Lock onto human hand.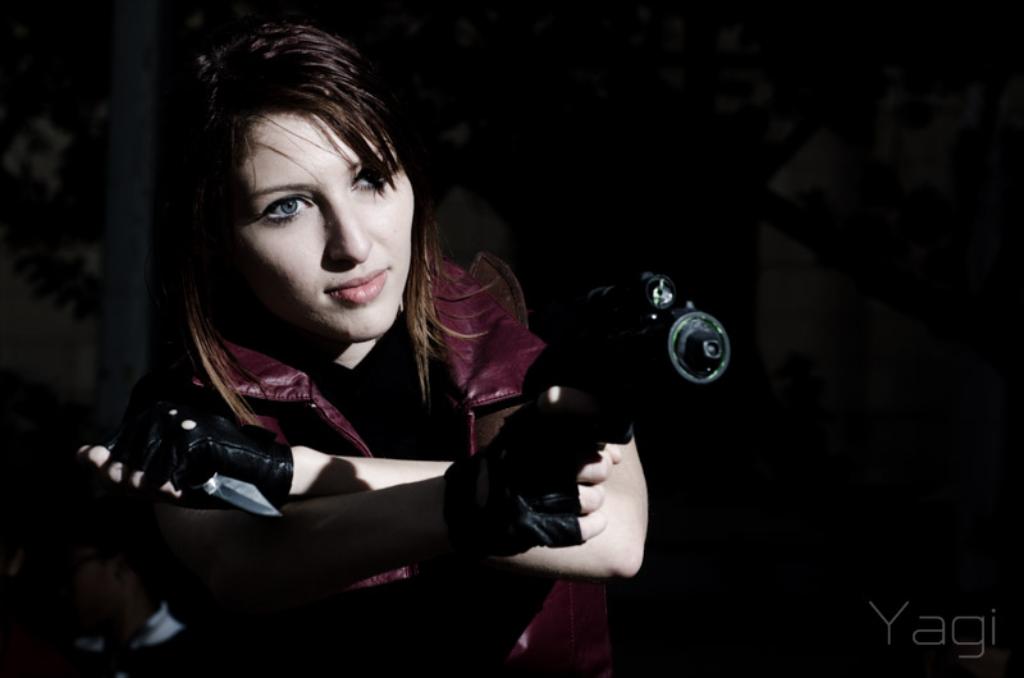
Locked: 74/397/296/503.
